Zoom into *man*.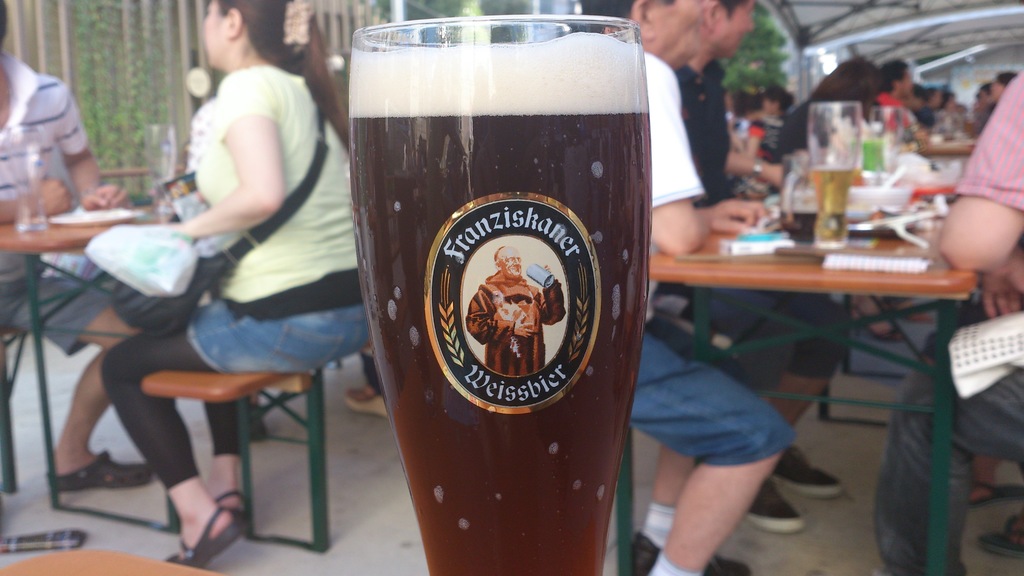
Zoom target: box=[0, 1, 153, 492].
